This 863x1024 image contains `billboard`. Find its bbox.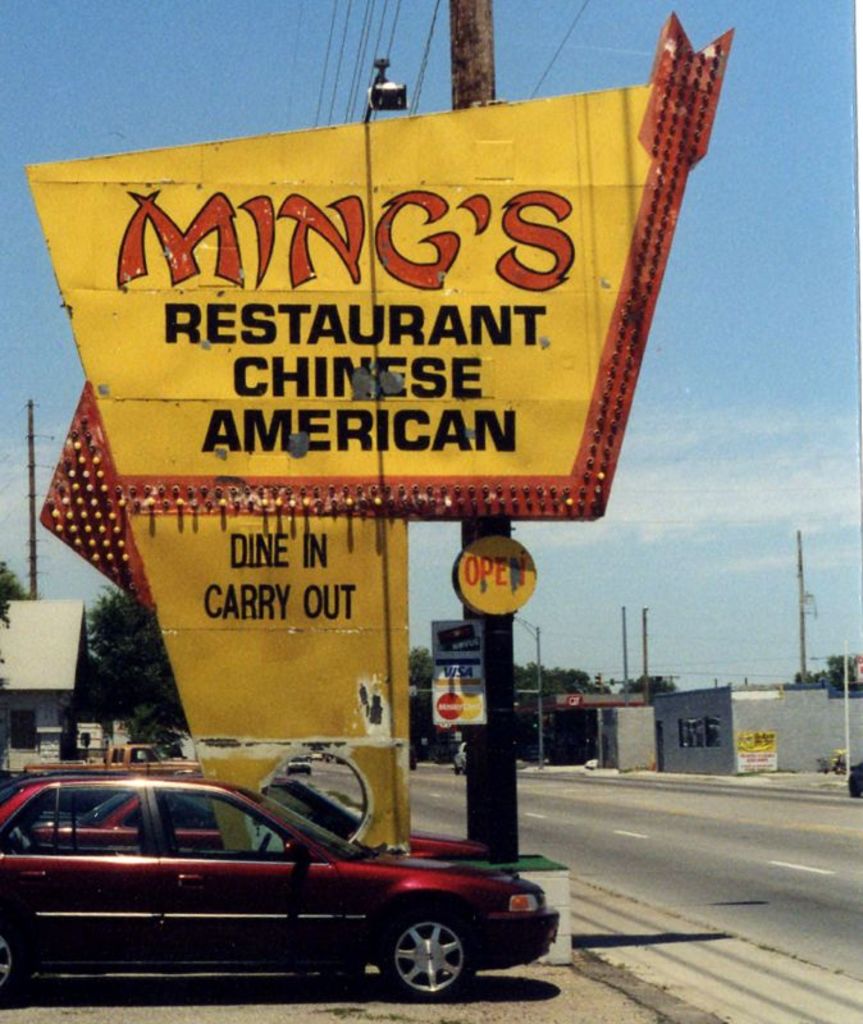
24,8,739,518.
